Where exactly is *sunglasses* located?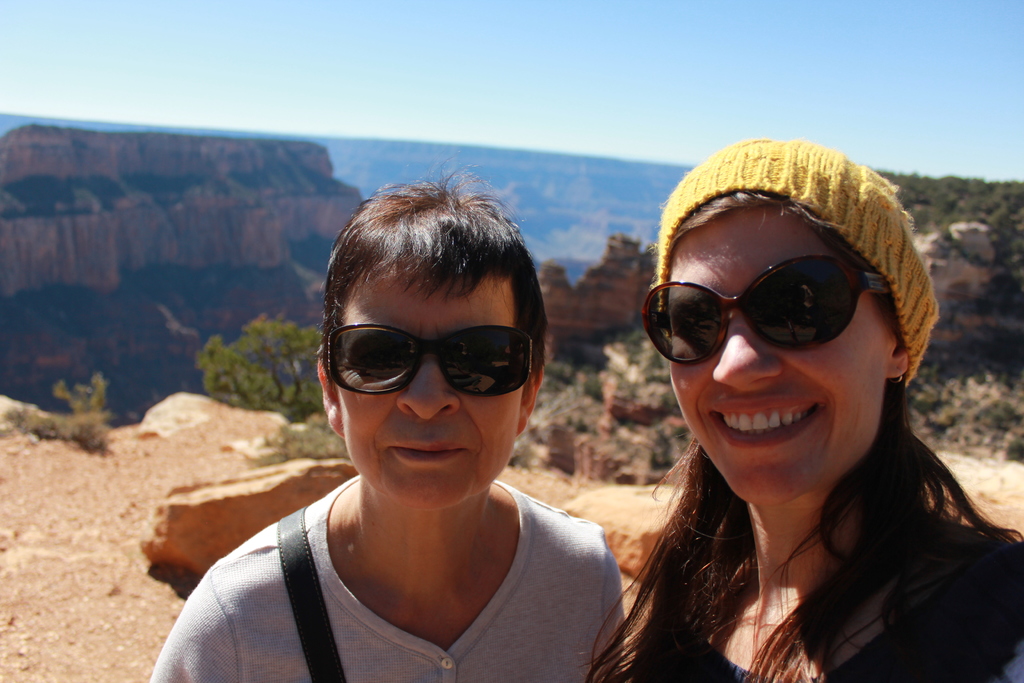
Its bounding box is <box>643,257,896,368</box>.
